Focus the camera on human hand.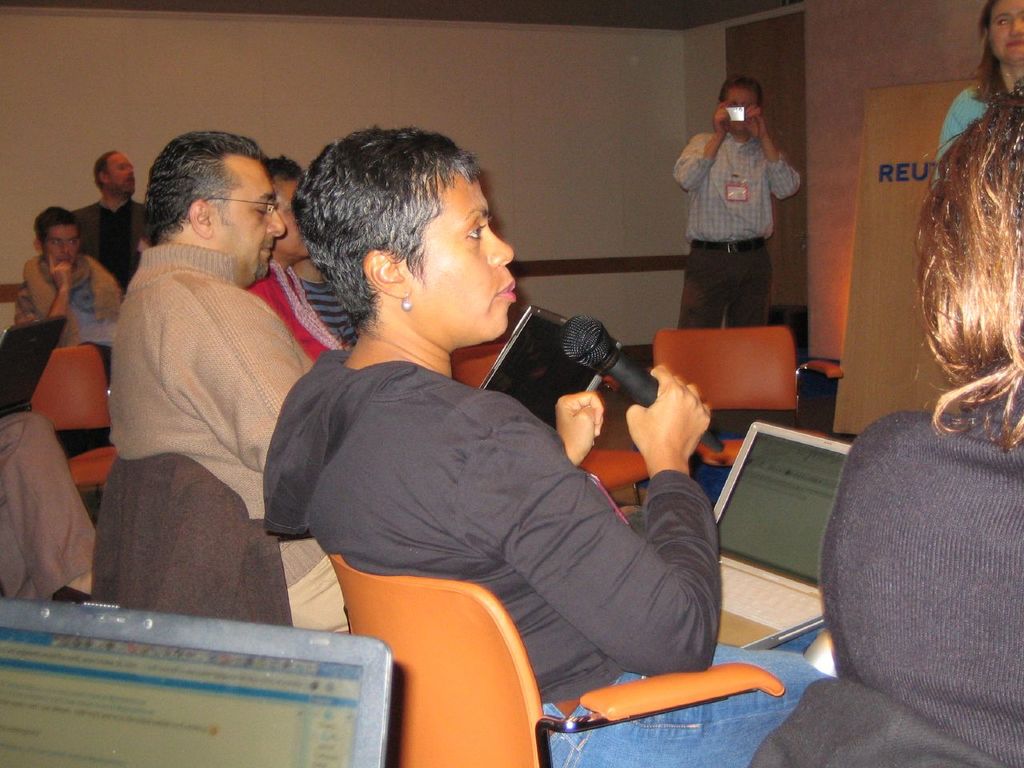
Focus region: [711, 102, 734, 142].
